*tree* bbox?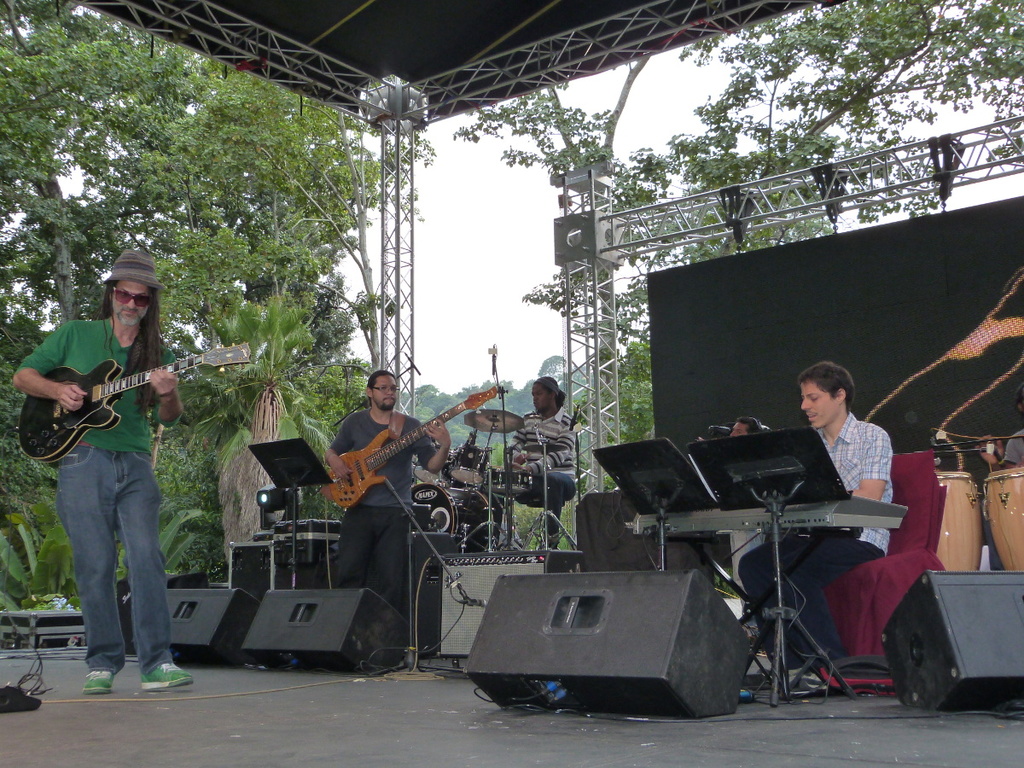
[x1=0, y1=0, x2=113, y2=629]
